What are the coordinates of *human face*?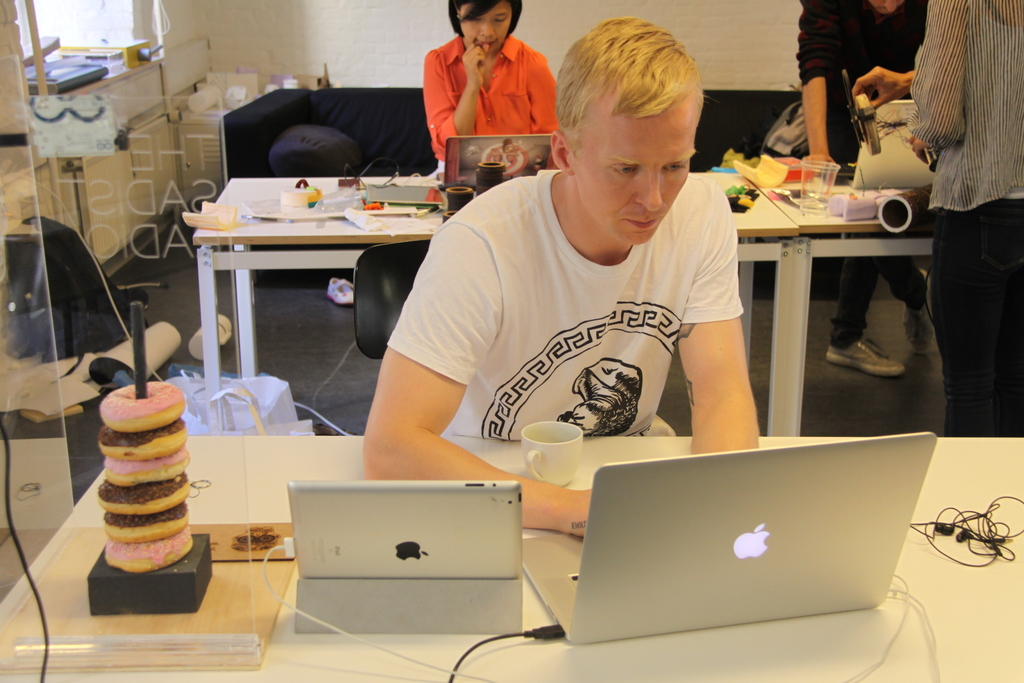
<box>461,4,510,53</box>.
